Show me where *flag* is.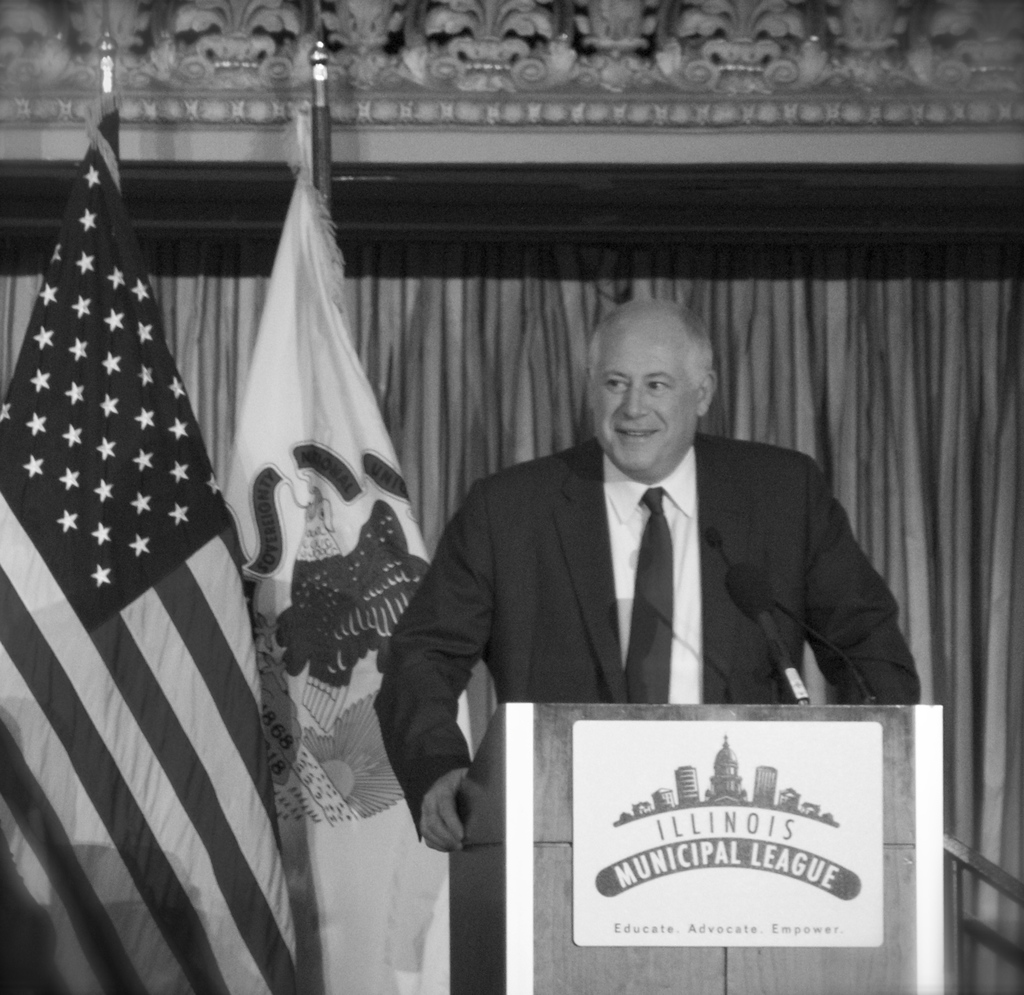
*flag* is at [36, 132, 291, 994].
